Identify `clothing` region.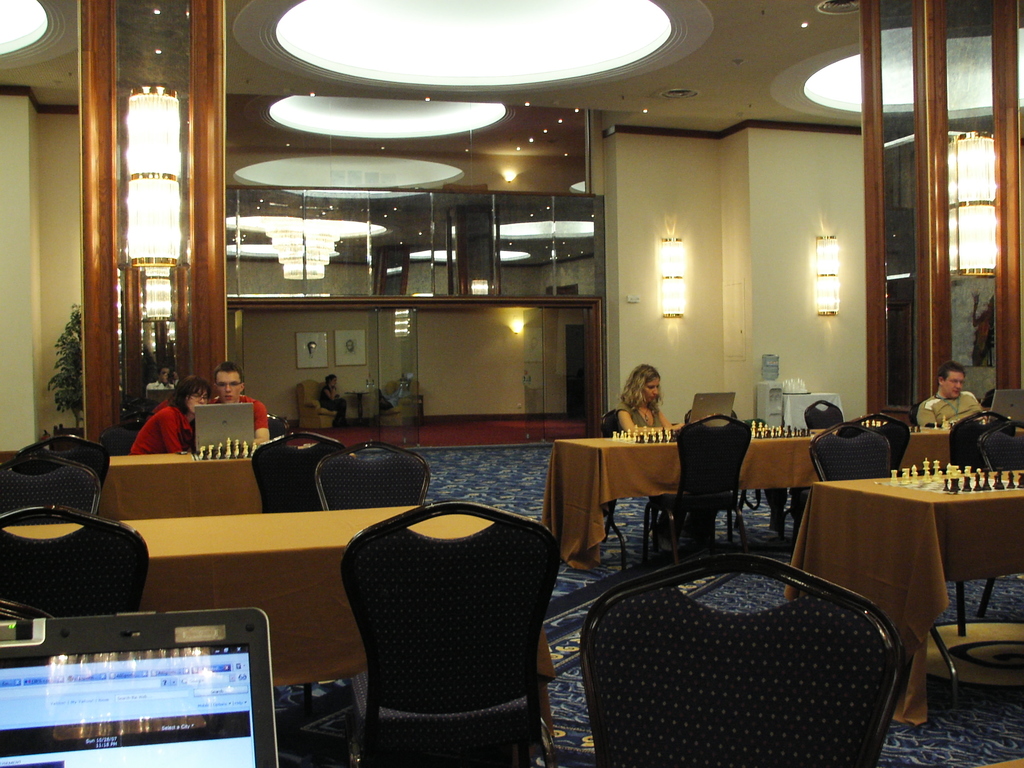
Region: x1=123 y1=397 x2=198 y2=455.
